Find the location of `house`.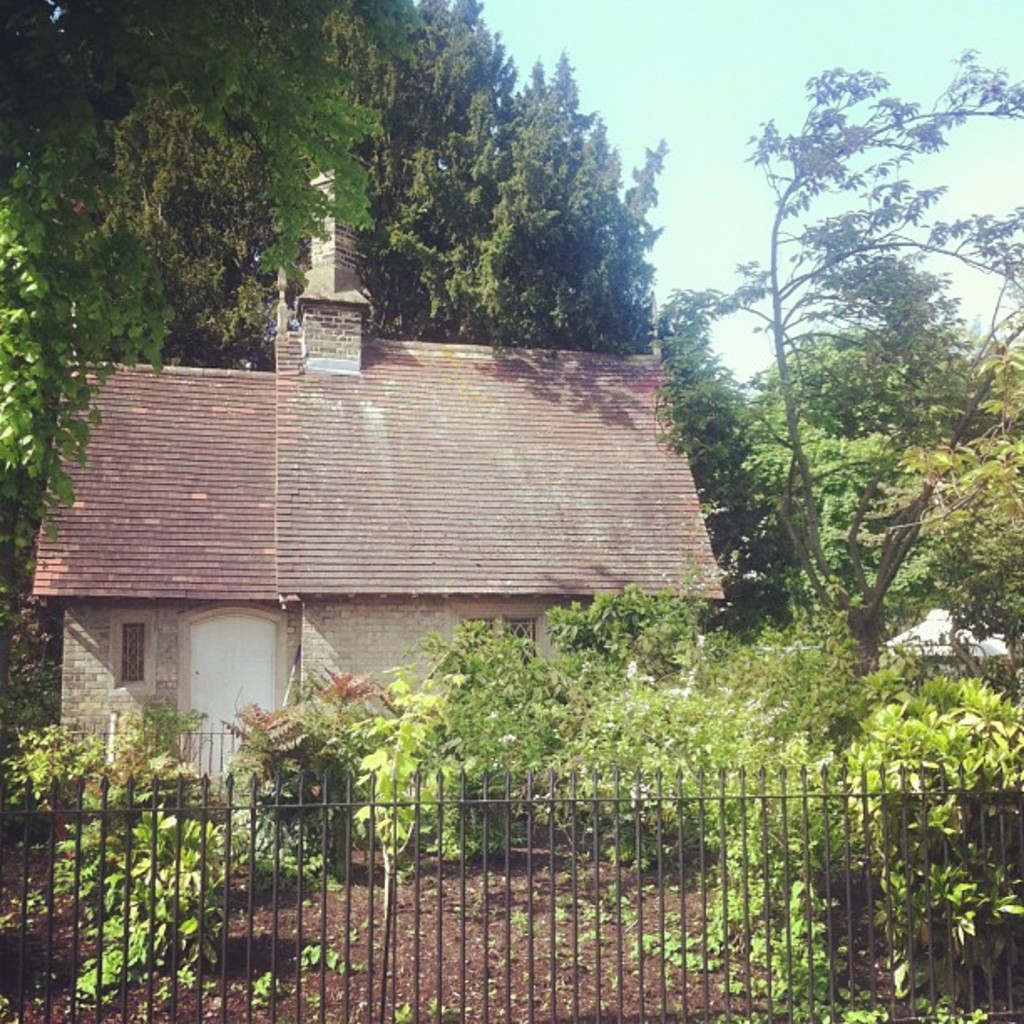
Location: select_region(27, 177, 733, 788).
